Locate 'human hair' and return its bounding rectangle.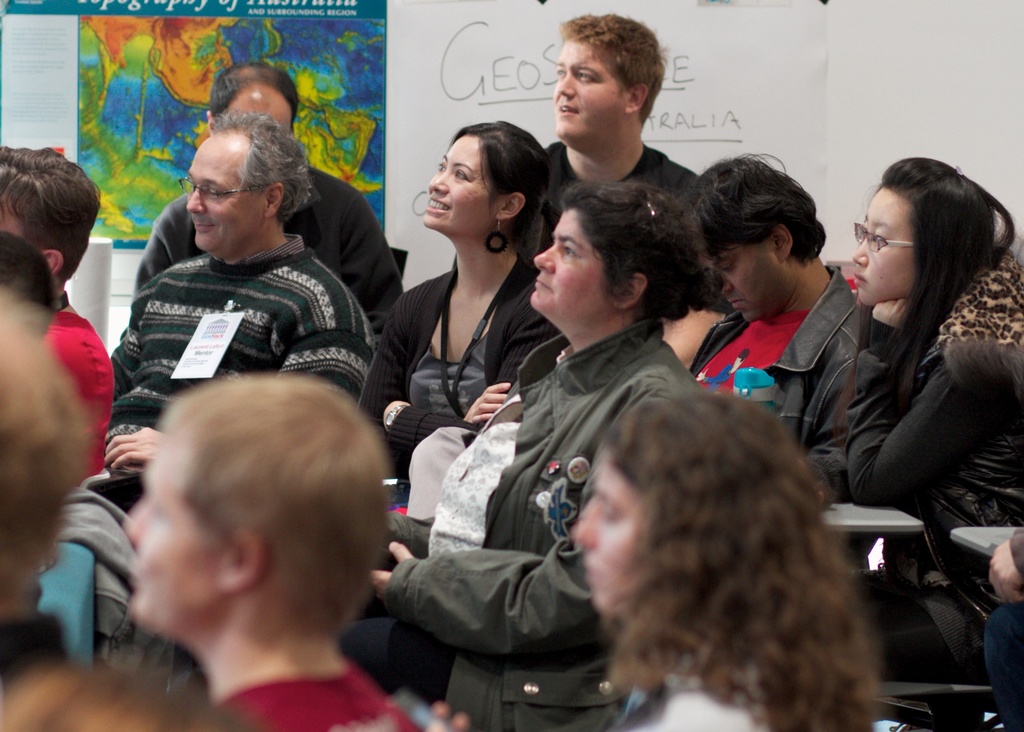
select_region(207, 59, 300, 130).
